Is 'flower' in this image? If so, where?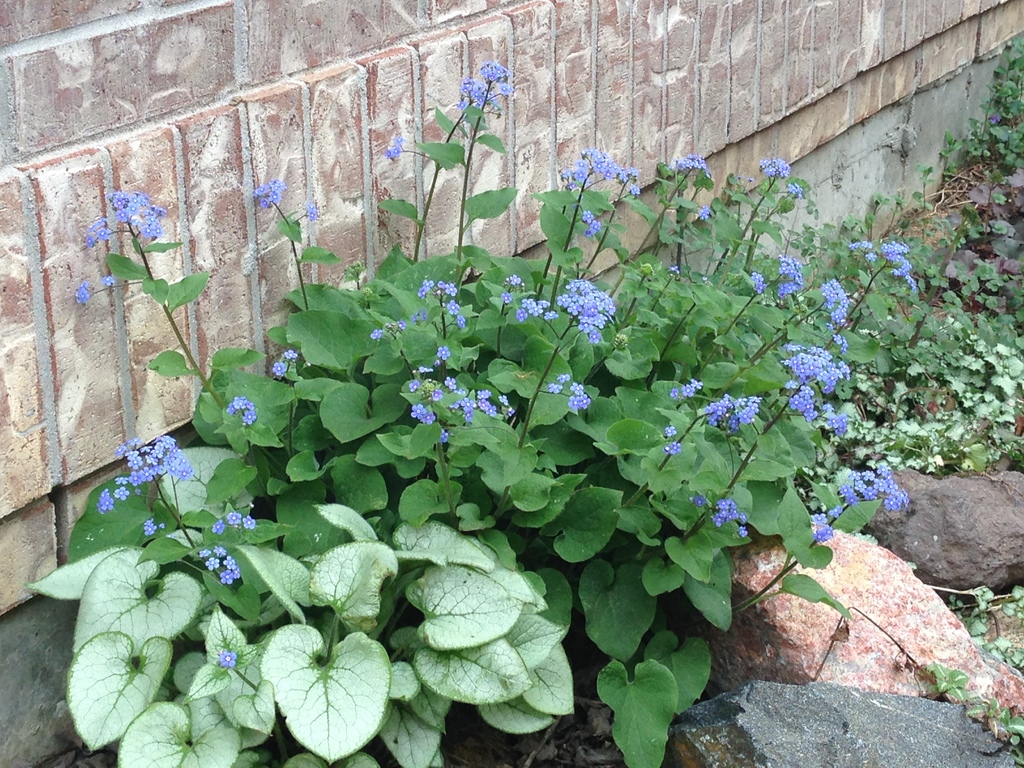
Yes, at bbox=(456, 60, 513, 117).
